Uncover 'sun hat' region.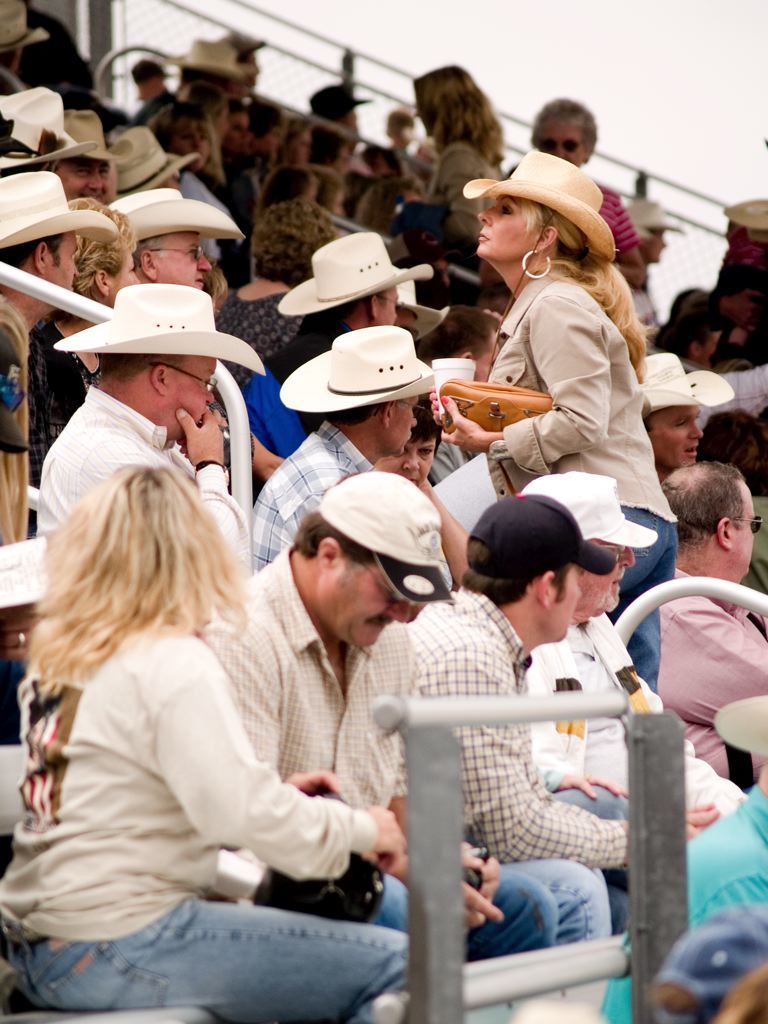
Uncovered: (x1=0, y1=0, x2=52, y2=56).
